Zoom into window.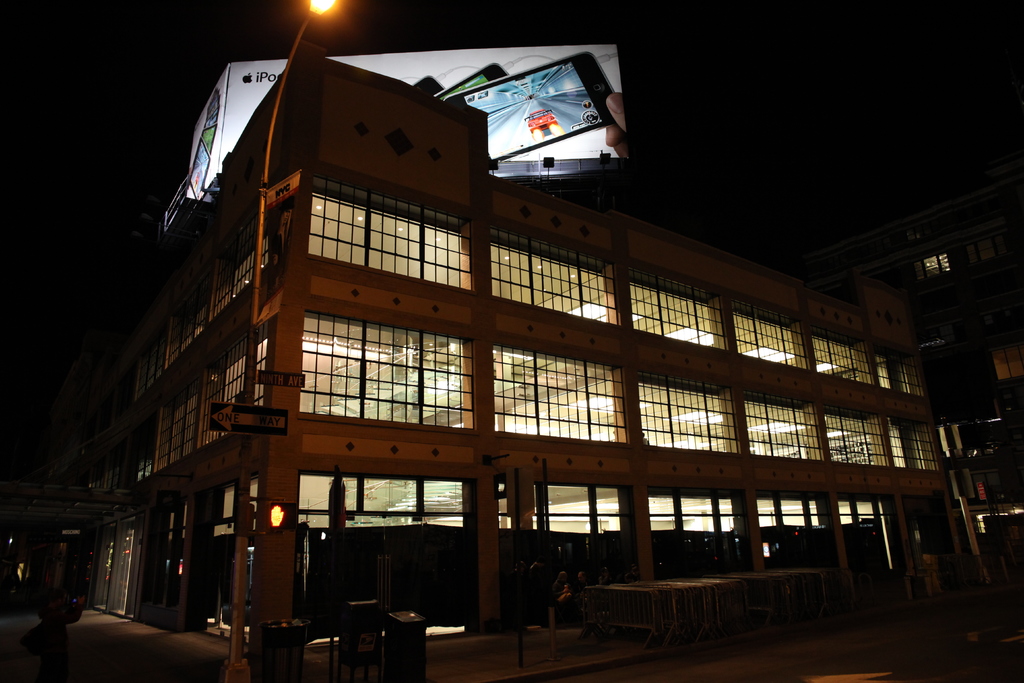
Zoom target: <box>488,342,616,440</box>.
